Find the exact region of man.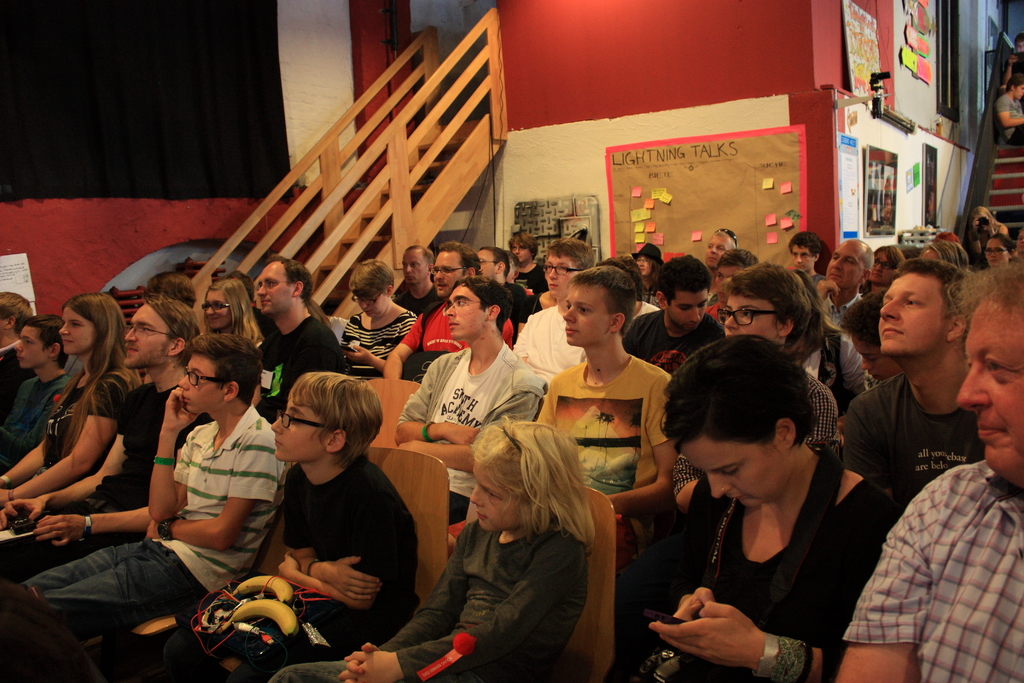
Exact region: region(718, 259, 845, 457).
